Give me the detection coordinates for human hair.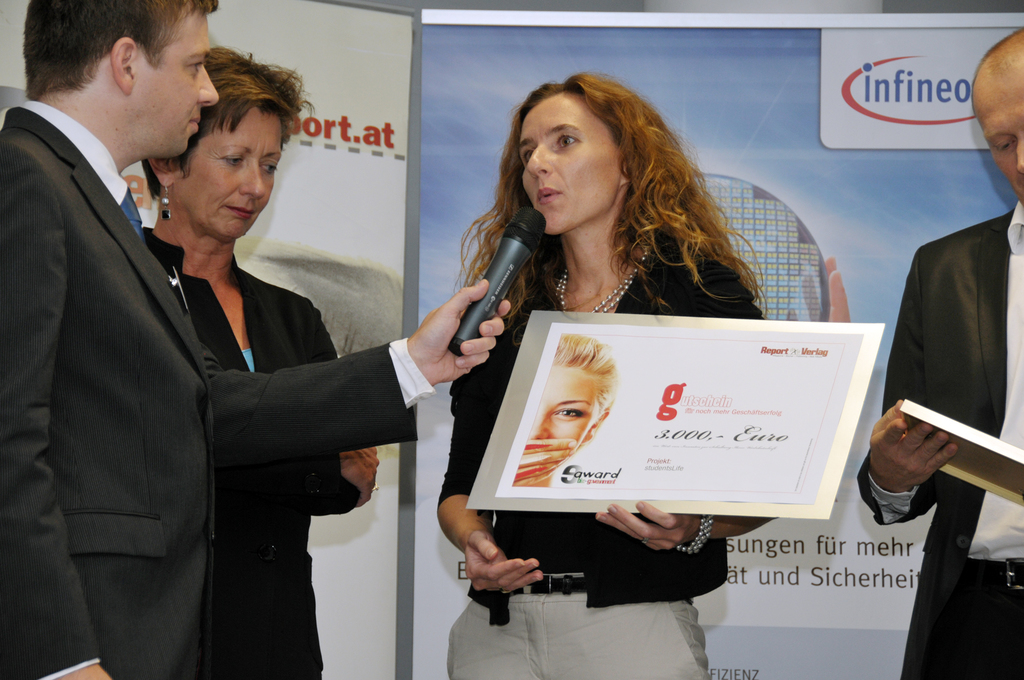
(486, 70, 755, 328).
